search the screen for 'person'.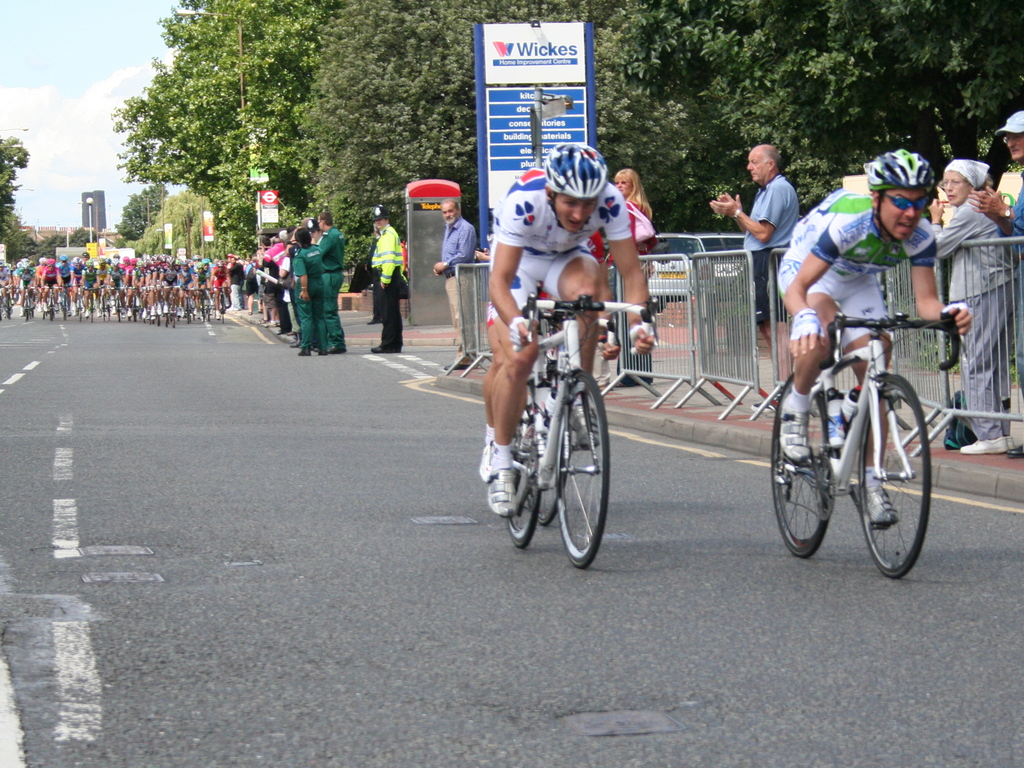
Found at (x1=488, y1=141, x2=655, y2=516).
